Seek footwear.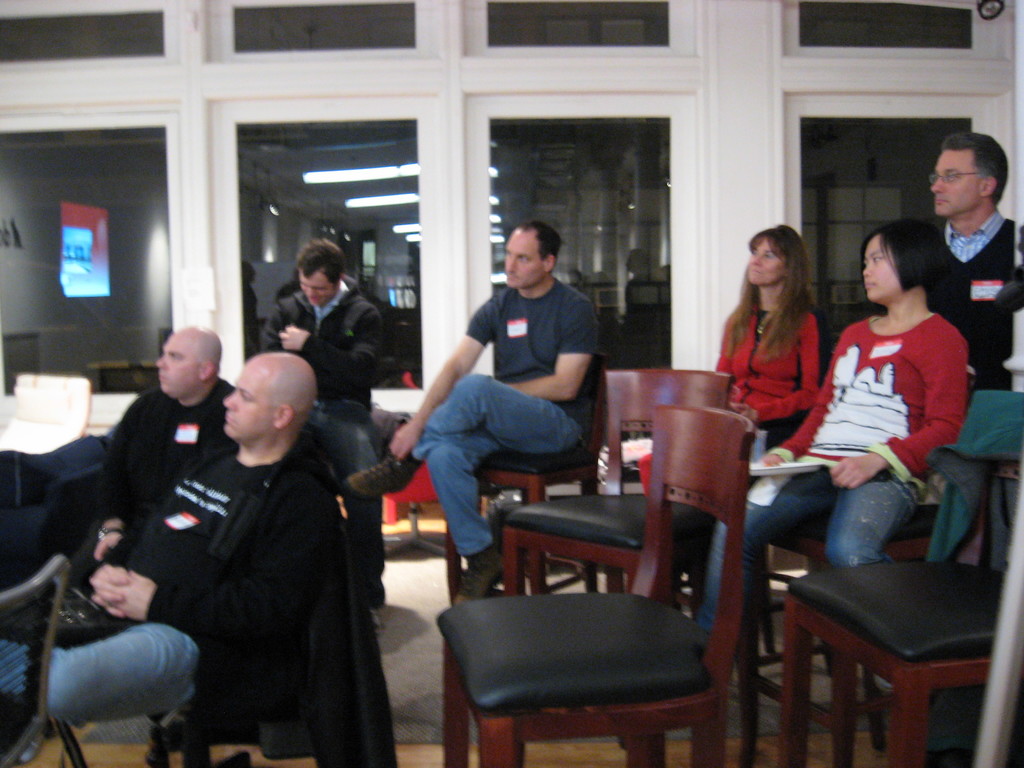
left=49, top=602, right=122, bottom=627.
